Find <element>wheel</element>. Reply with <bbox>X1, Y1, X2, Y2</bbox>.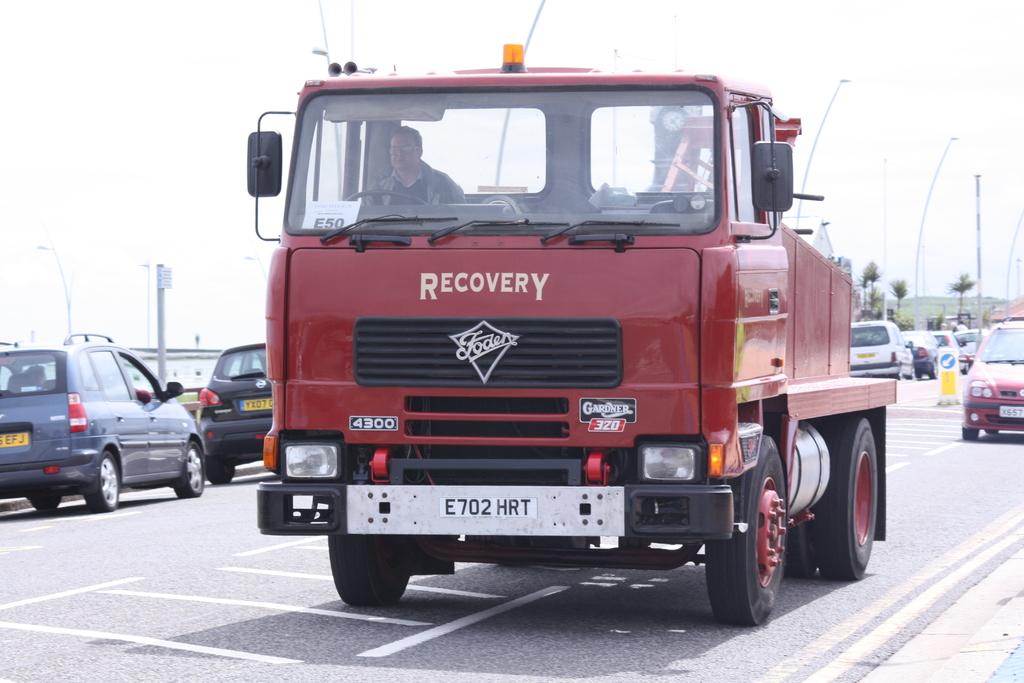
<bbox>540, 536, 588, 562</bbox>.
